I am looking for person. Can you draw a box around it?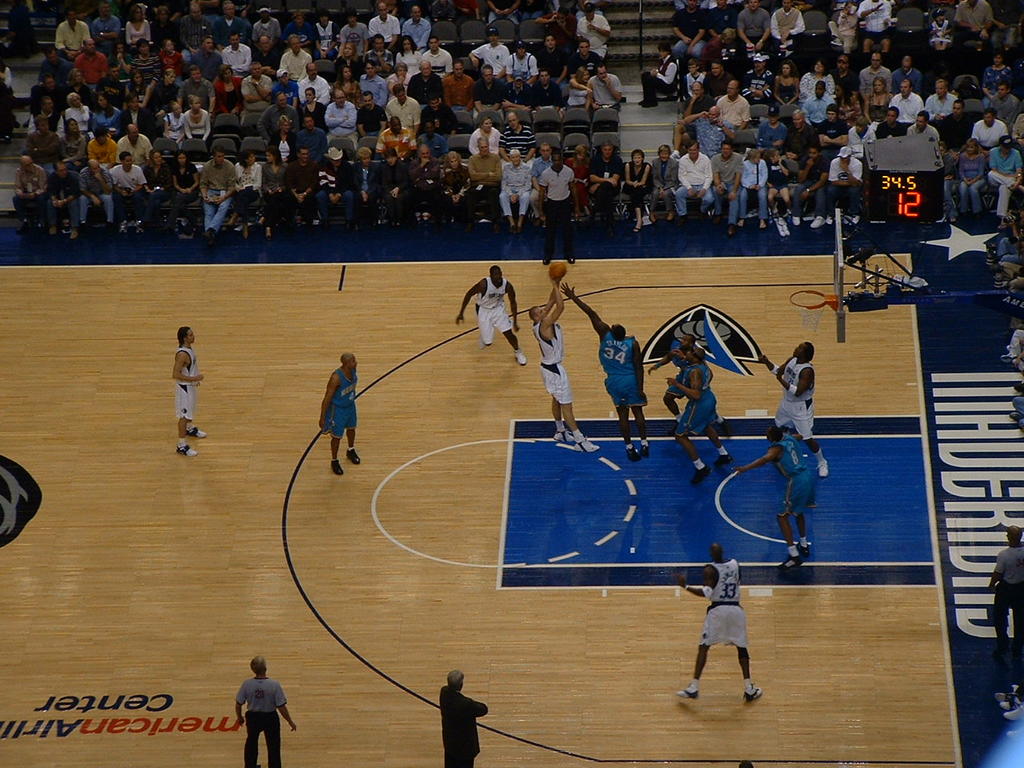
Sure, the bounding box is x1=10 y1=154 x2=46 y2=234.
